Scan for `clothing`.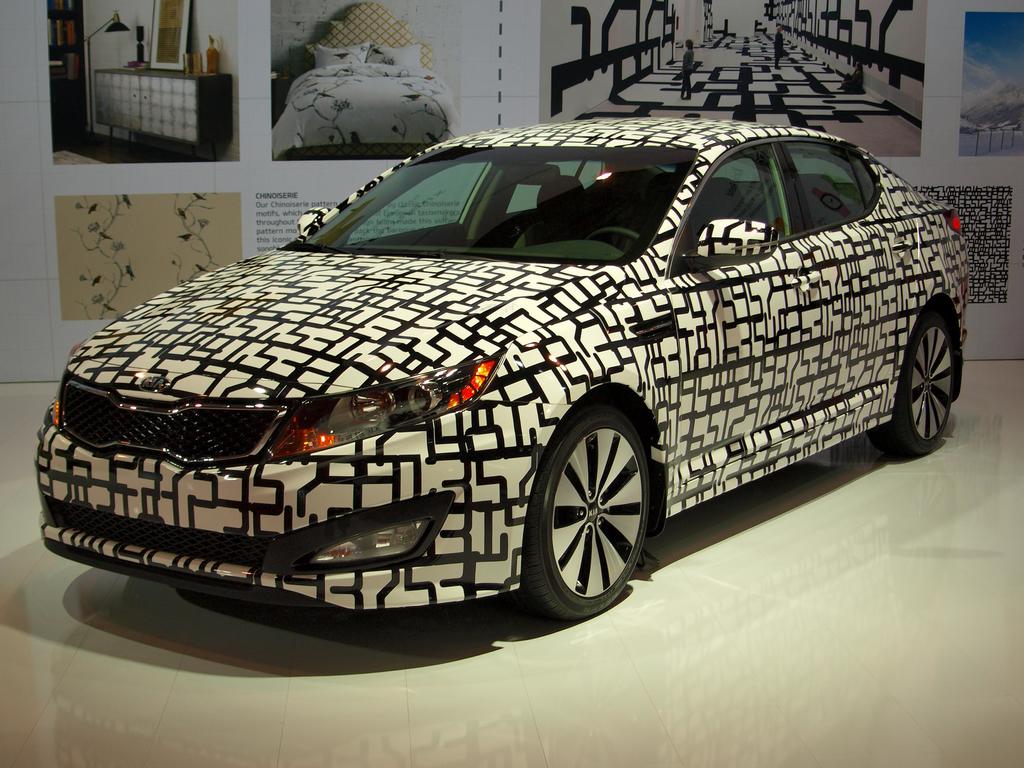
Scan result: 843,69,863,89.
